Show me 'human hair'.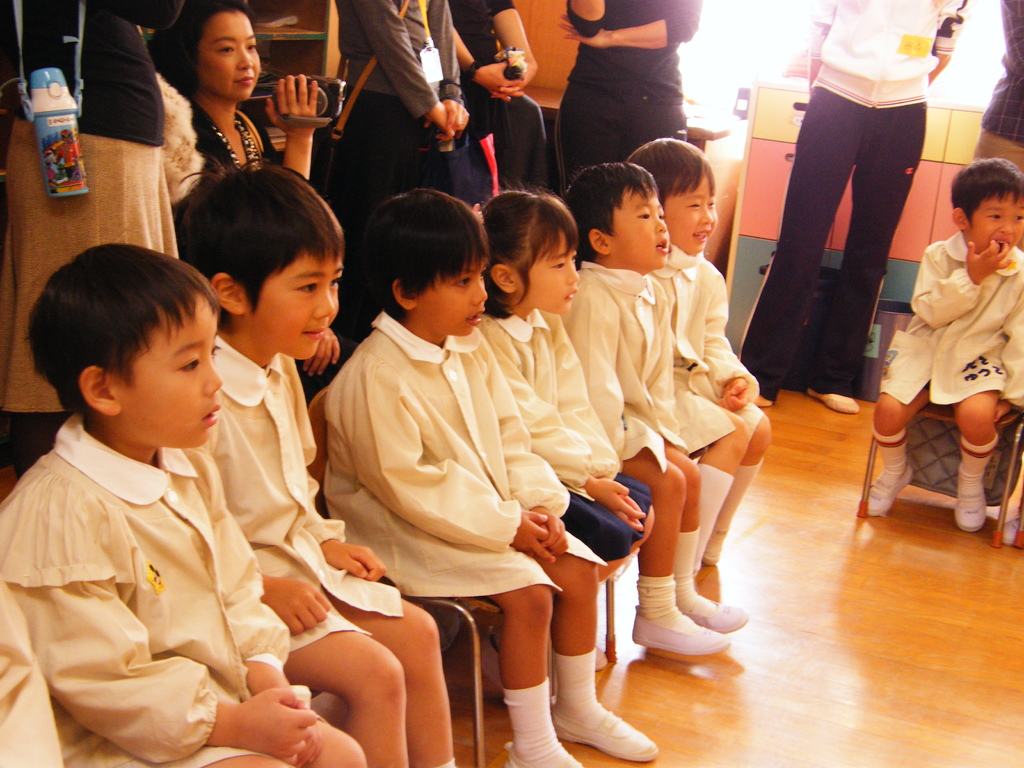
'human hair' is here: (161, 1, 251, 98).
